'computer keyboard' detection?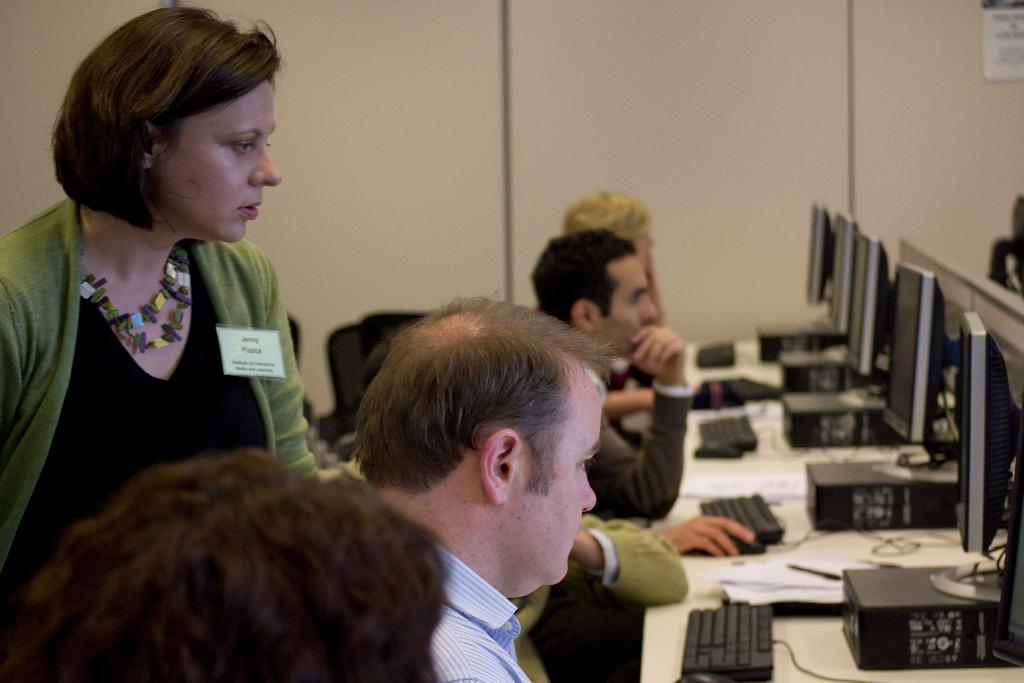
x1=696, y1=493, x2=785, y2=542
